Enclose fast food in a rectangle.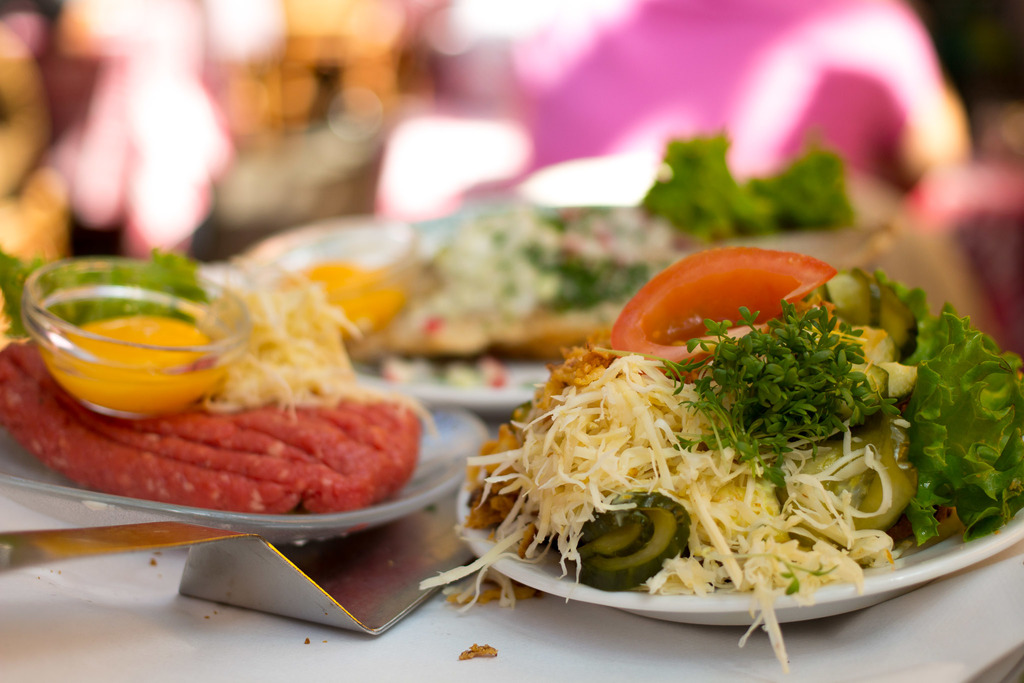
<region>385, 130, 860, 349</region>.
